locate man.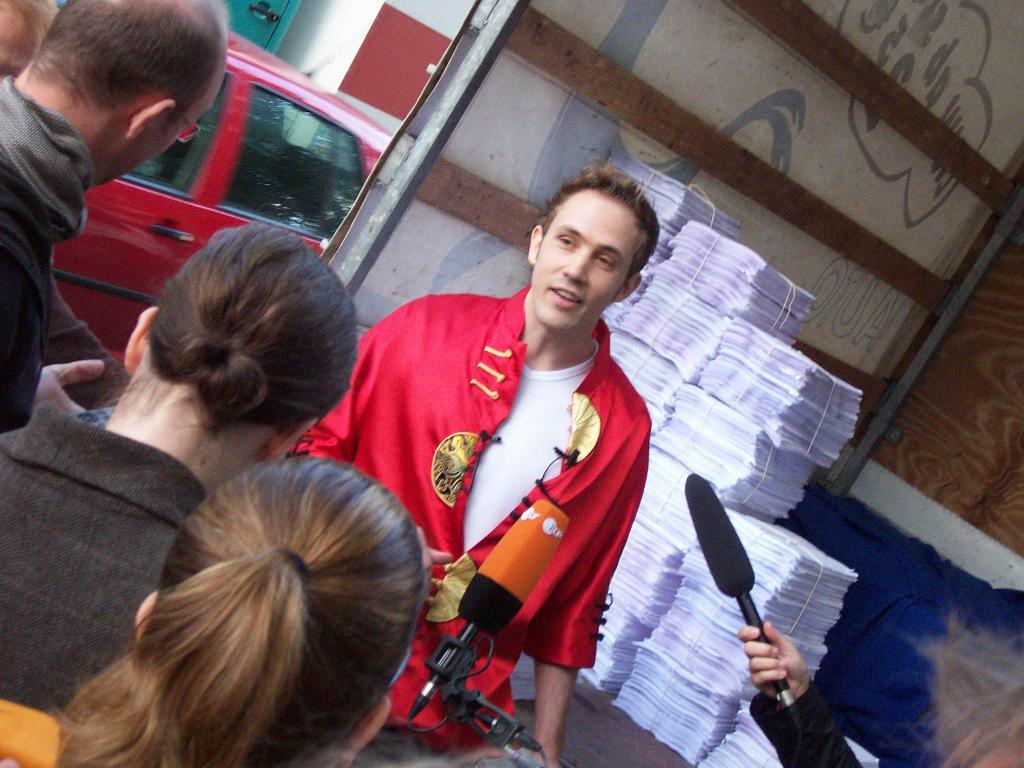
Bounding box: 0:0:241:449.
